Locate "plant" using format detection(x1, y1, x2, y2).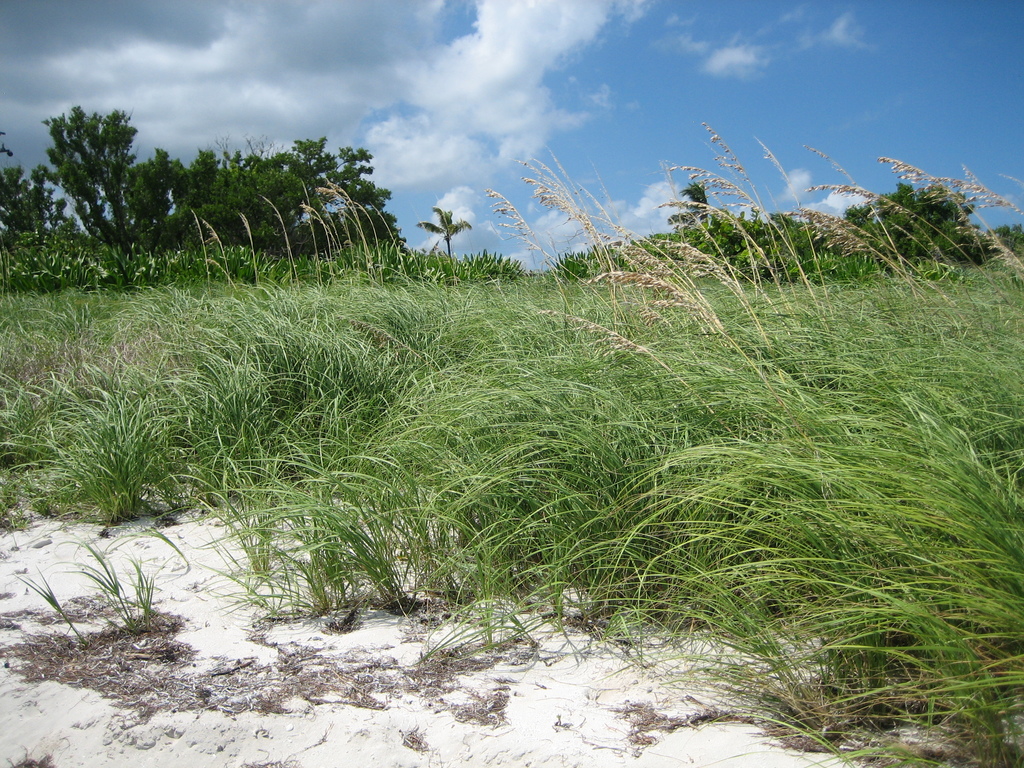
detection(36, 155, 1021, 744).
